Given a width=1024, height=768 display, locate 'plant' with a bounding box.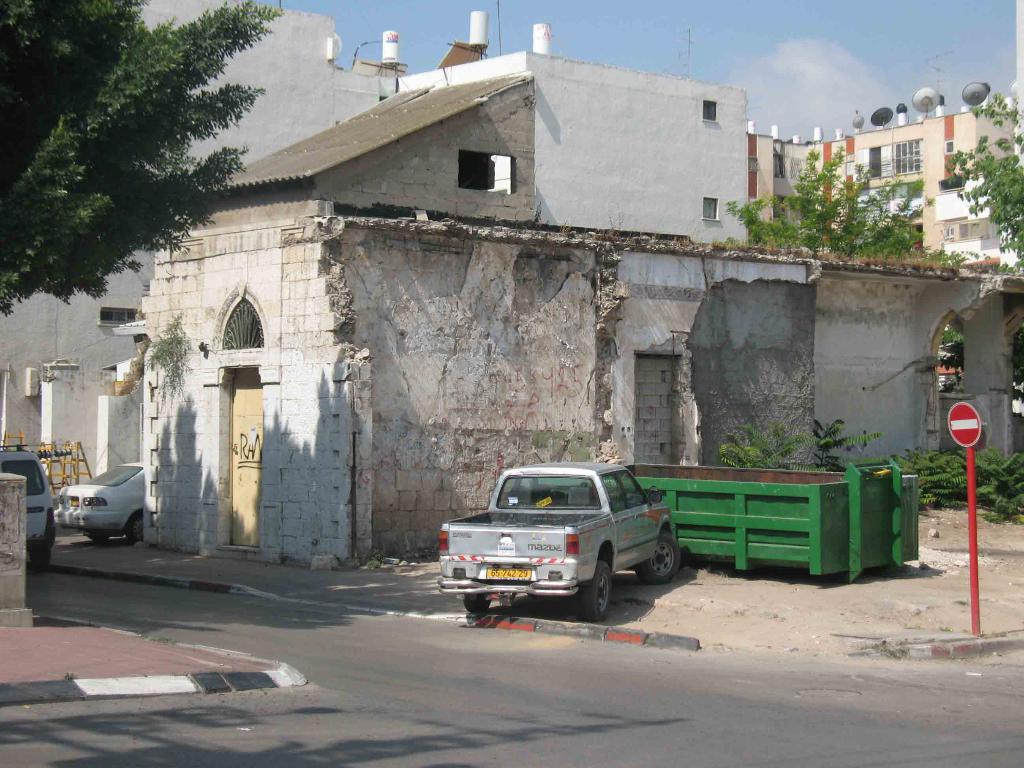
Located: select_region(875, 446, 1023, 532).
